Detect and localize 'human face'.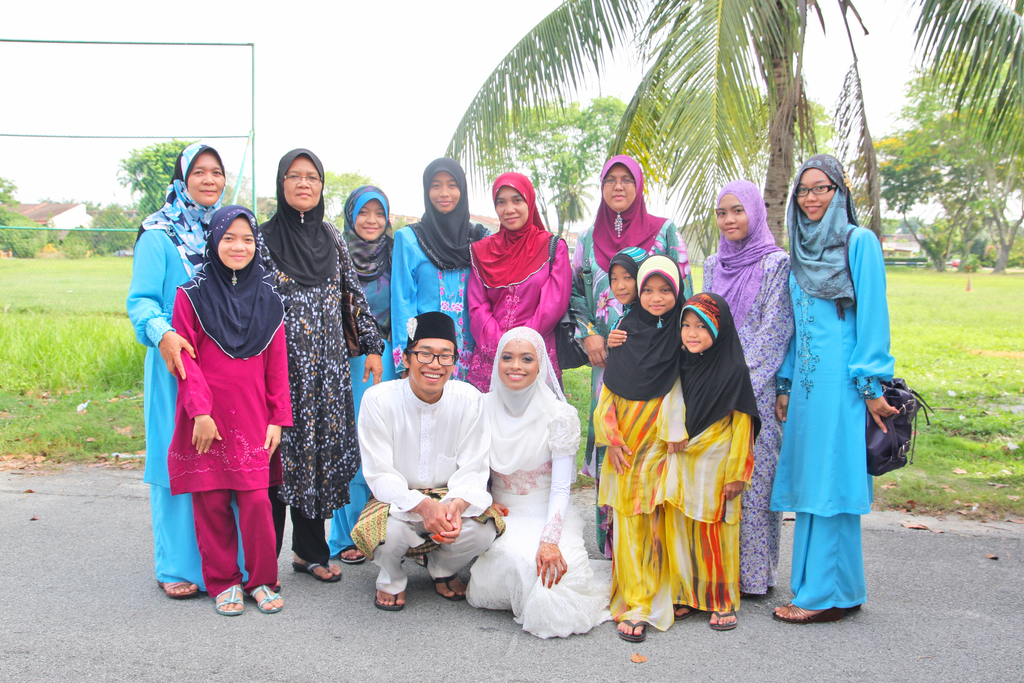
Localized at <box>410,336,458,389</box>.
